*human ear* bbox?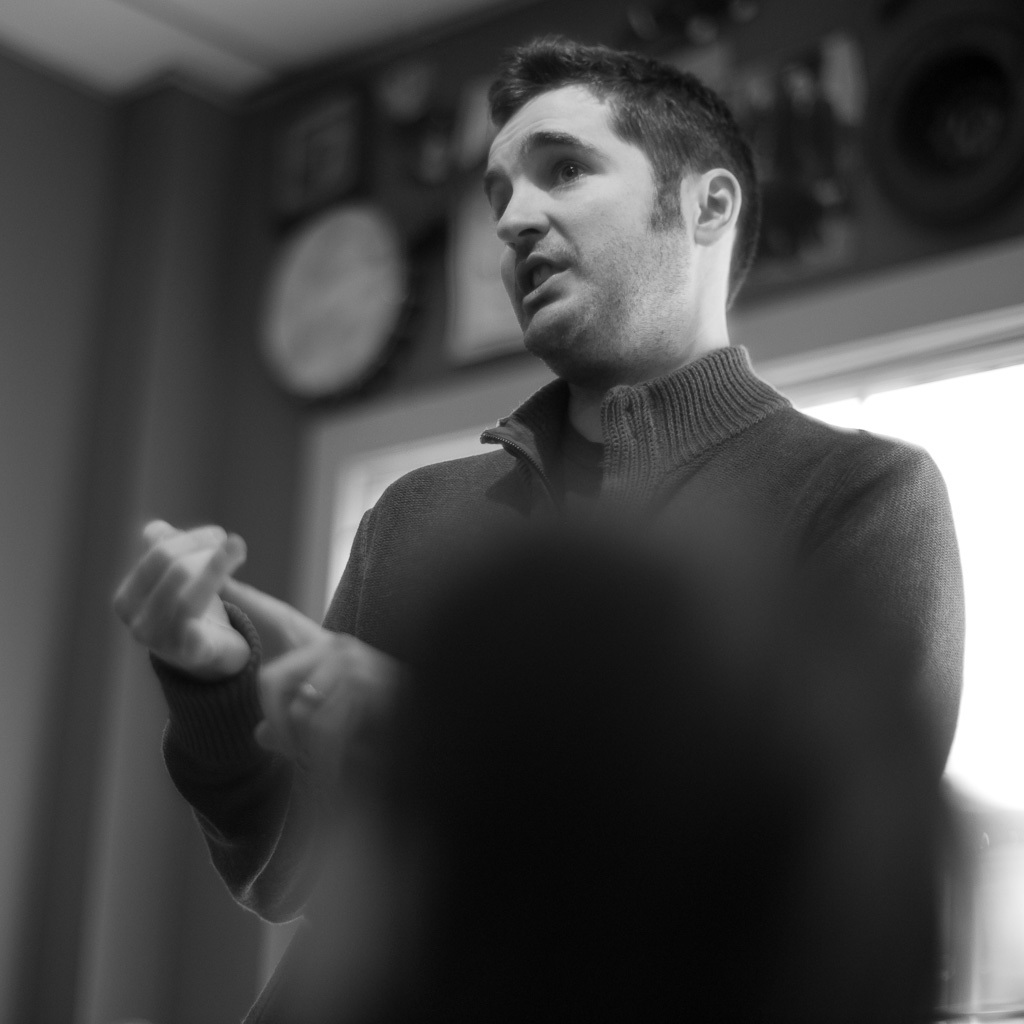
box(694, 166, 740, 247)
